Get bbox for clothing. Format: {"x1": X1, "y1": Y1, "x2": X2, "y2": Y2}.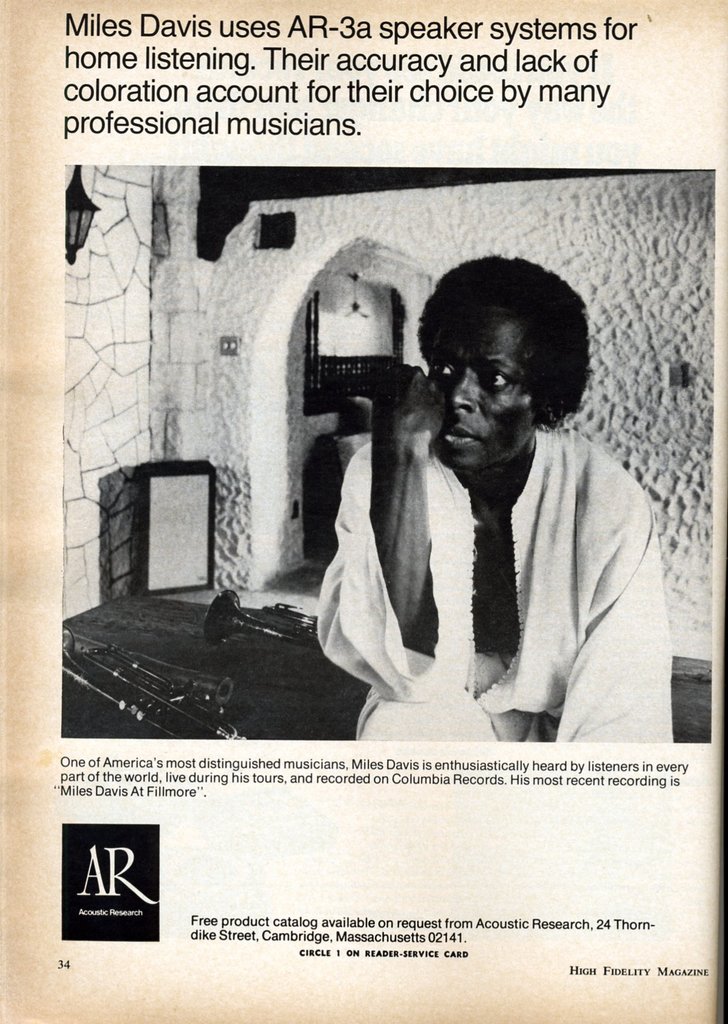
{"x1": 319, "y1": 387, "x2": 675, "y2": 780}.
